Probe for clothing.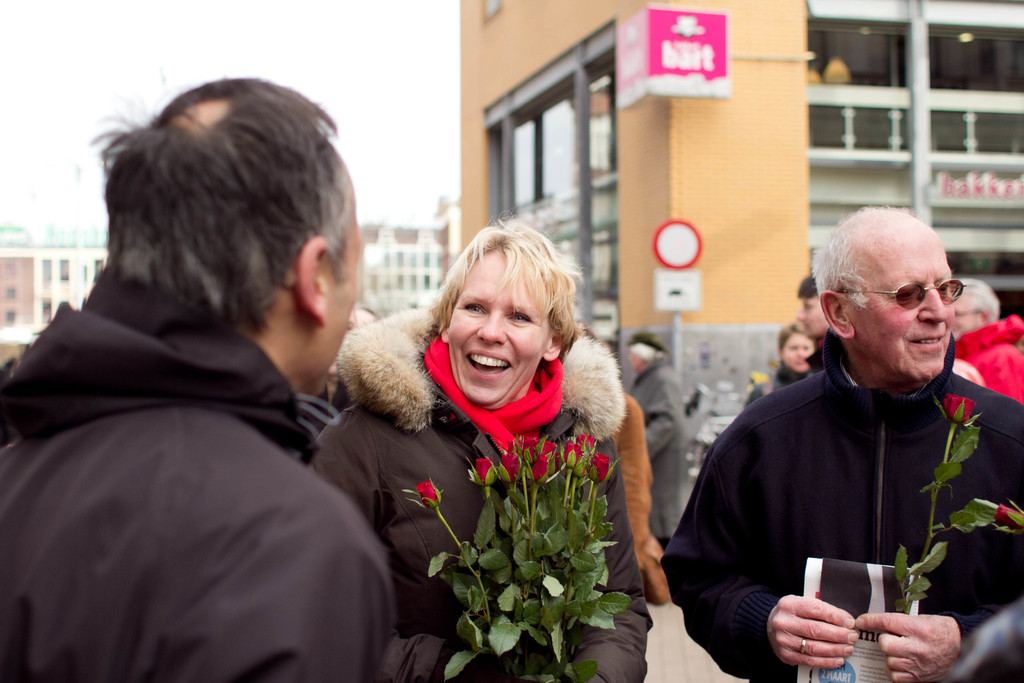
Probe result: 0,266,396,682.
